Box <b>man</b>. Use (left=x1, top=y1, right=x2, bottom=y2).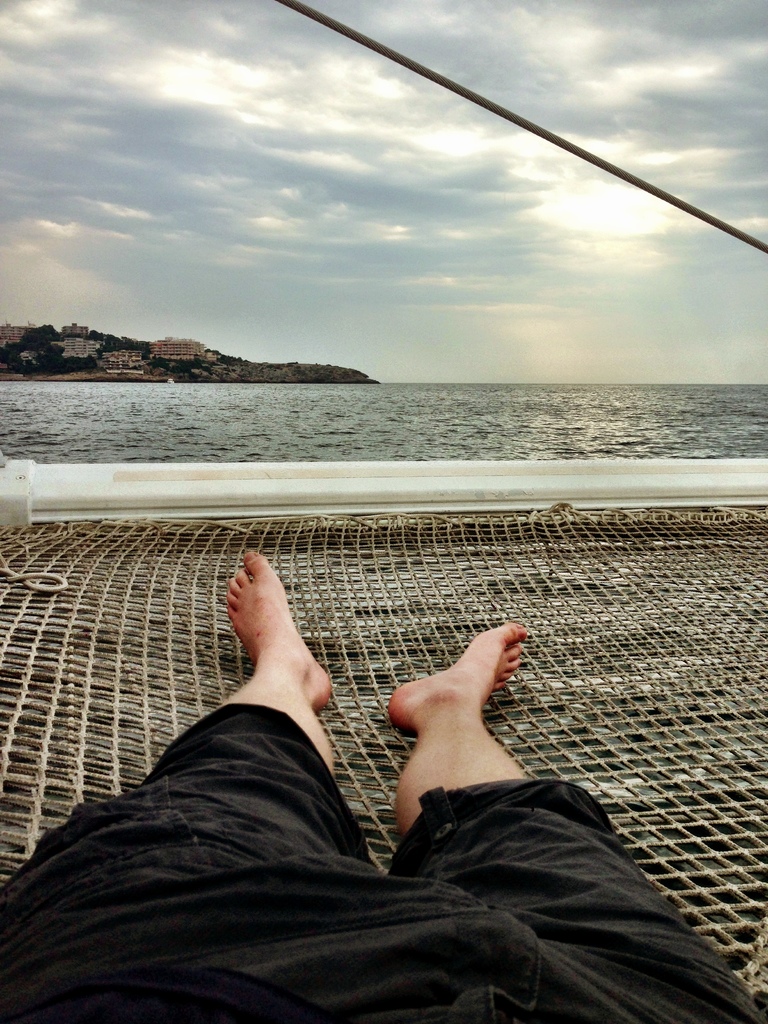
(left=0, top=544, right=767, bottom=1023).
